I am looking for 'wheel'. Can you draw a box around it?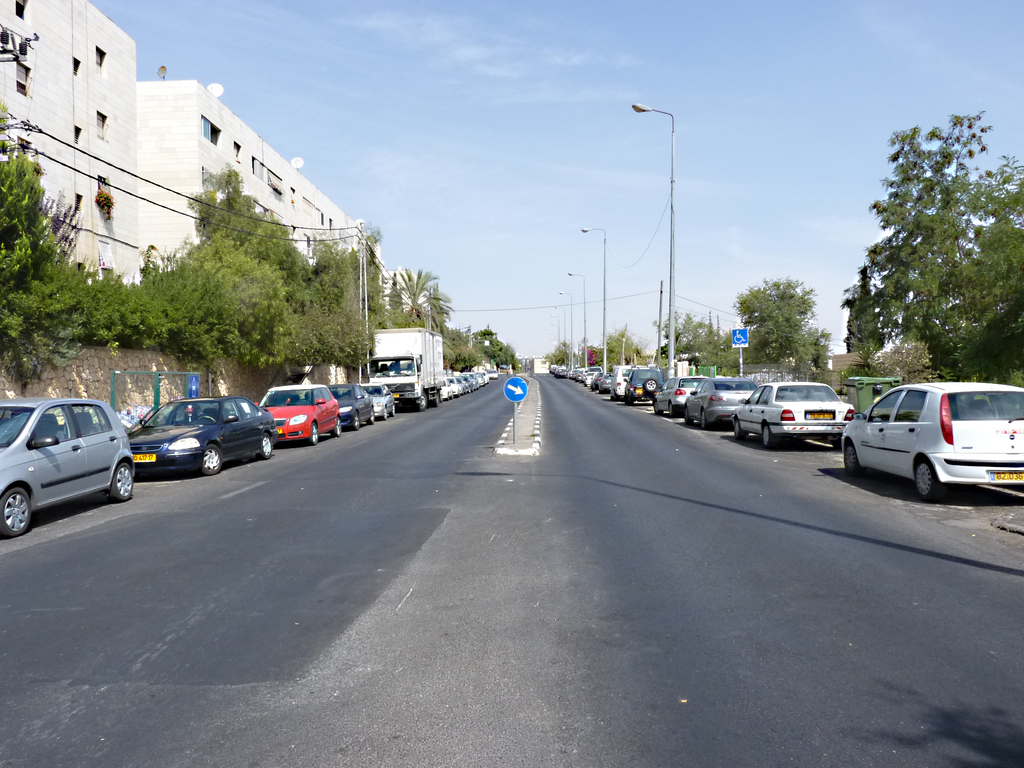
Sure, the bounding box is box=[844, 442, 860, 478].
